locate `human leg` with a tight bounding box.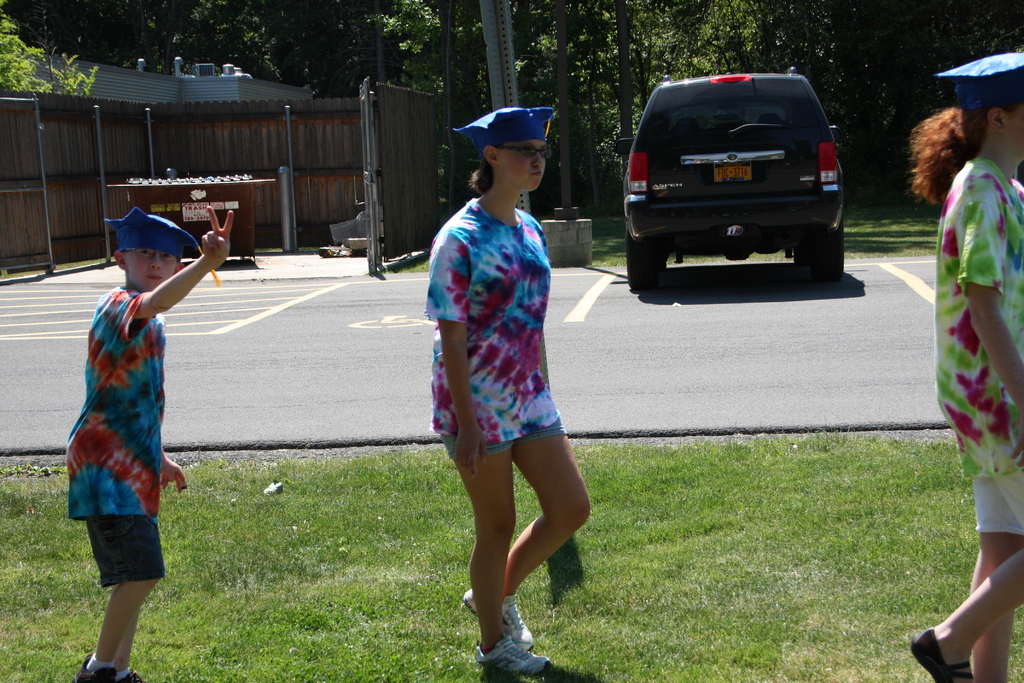
<bbox>468, 424, 591, 652</bbox>.
